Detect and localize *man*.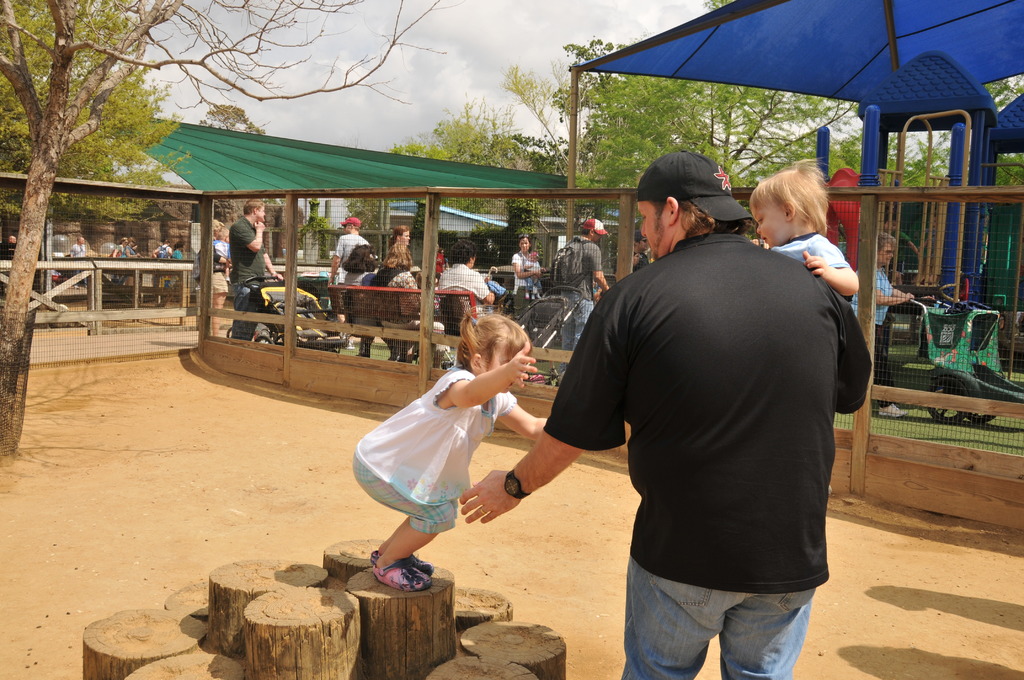
Localized at select_region(228, 194, 286, 345).
